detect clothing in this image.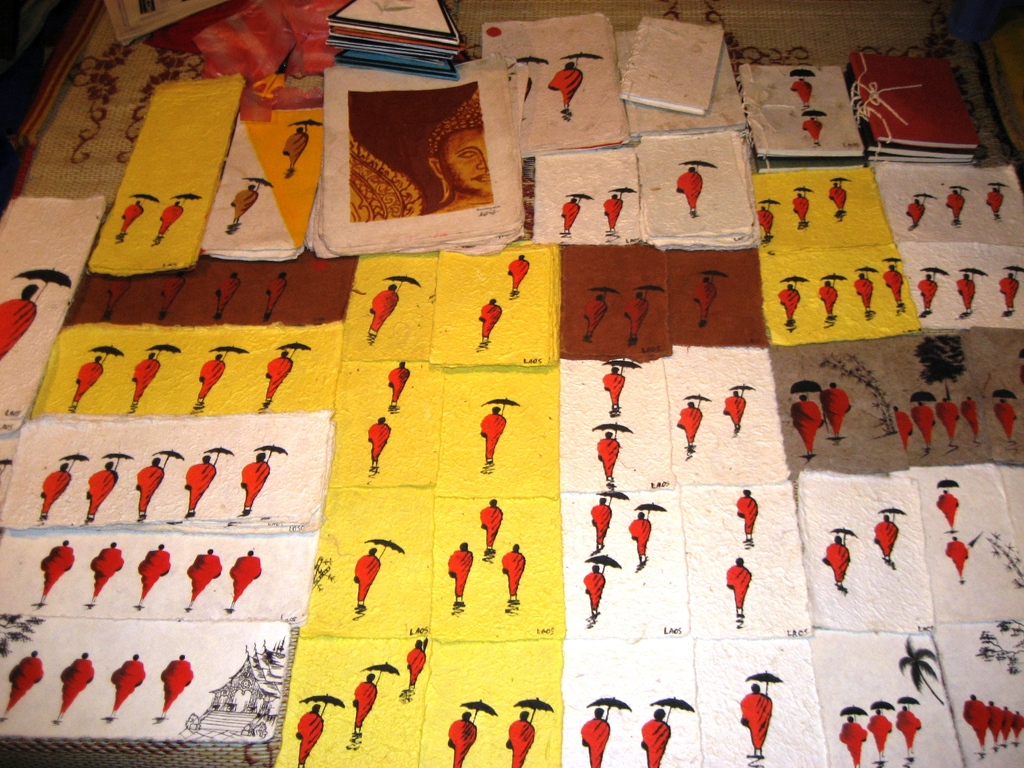
Detection: BBox(740, 687, 776, 749).
